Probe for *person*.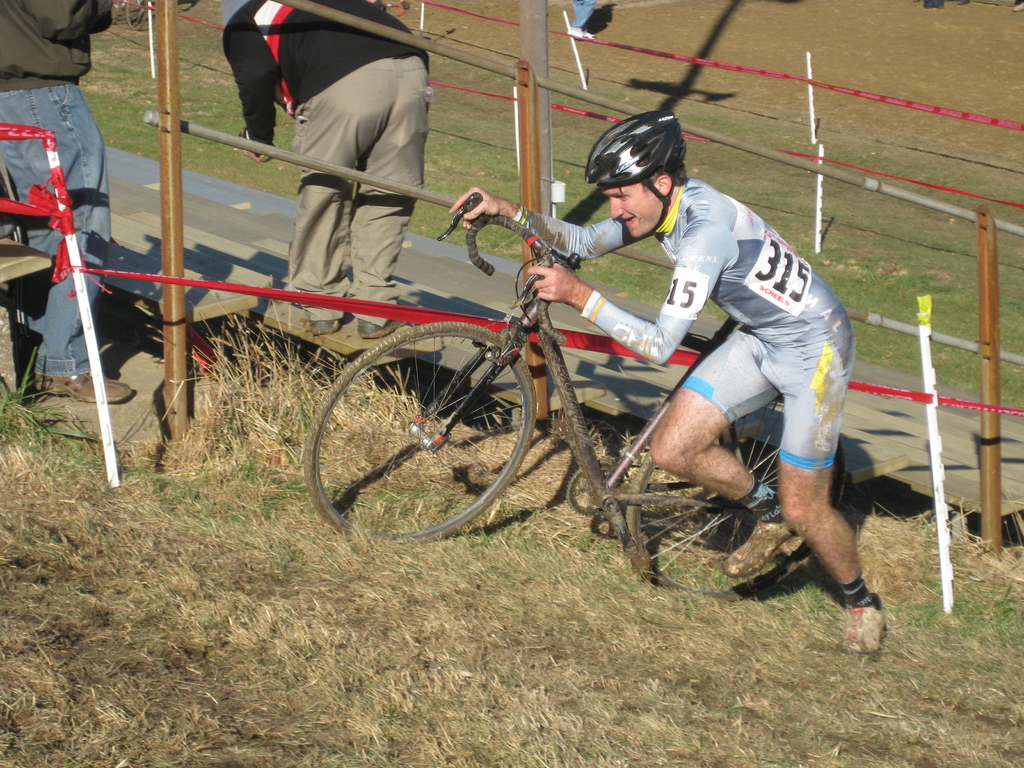
Probe result: 447,108,891,661.
